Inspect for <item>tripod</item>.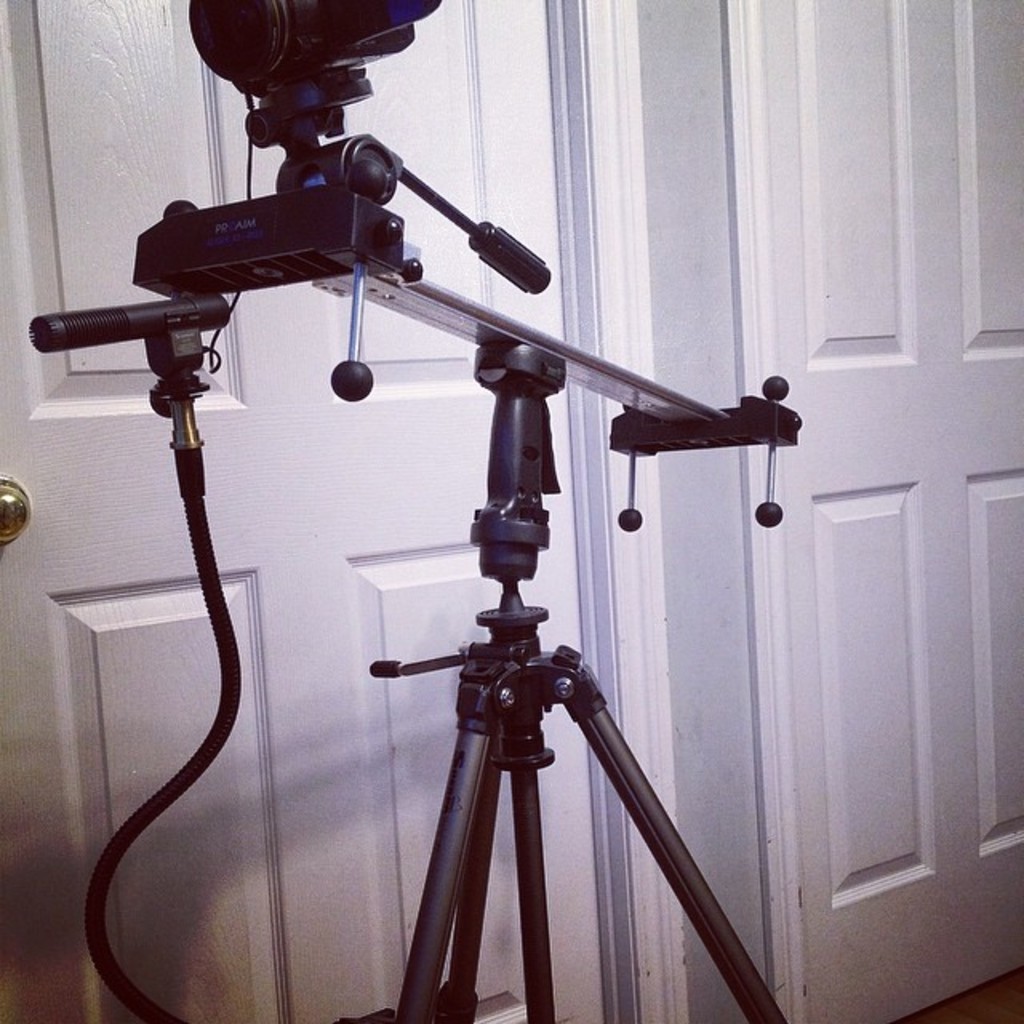
Inspection: box(349, 470, 798, 1023).
